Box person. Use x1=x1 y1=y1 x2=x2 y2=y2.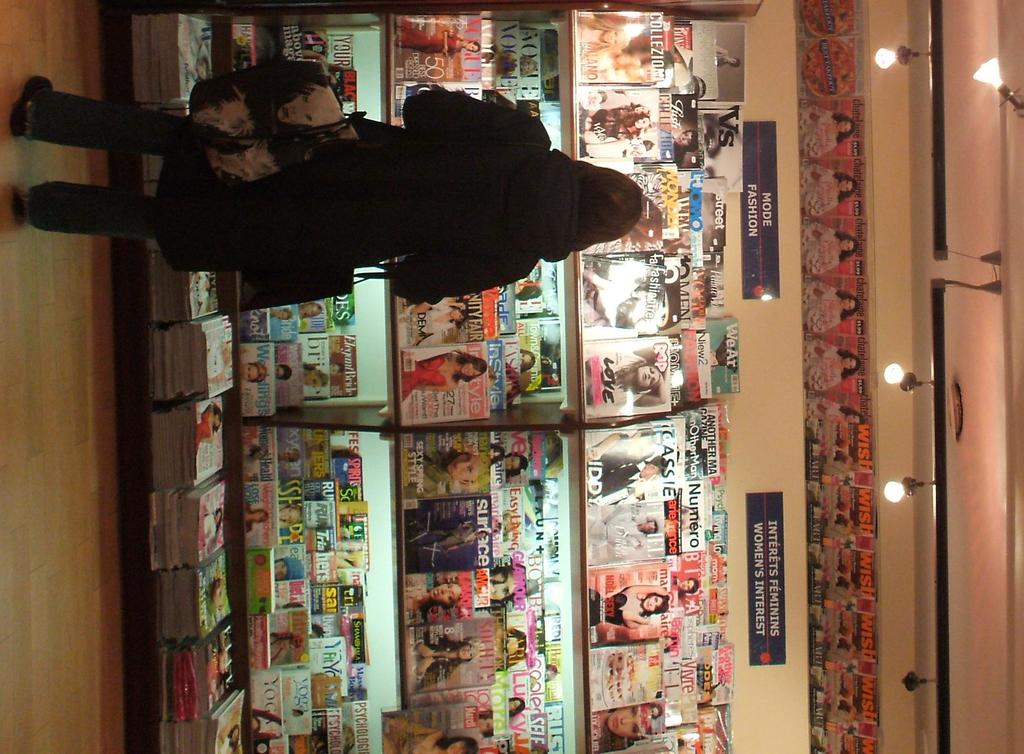
x1=584 y1=427 x2=652 y2=457.
